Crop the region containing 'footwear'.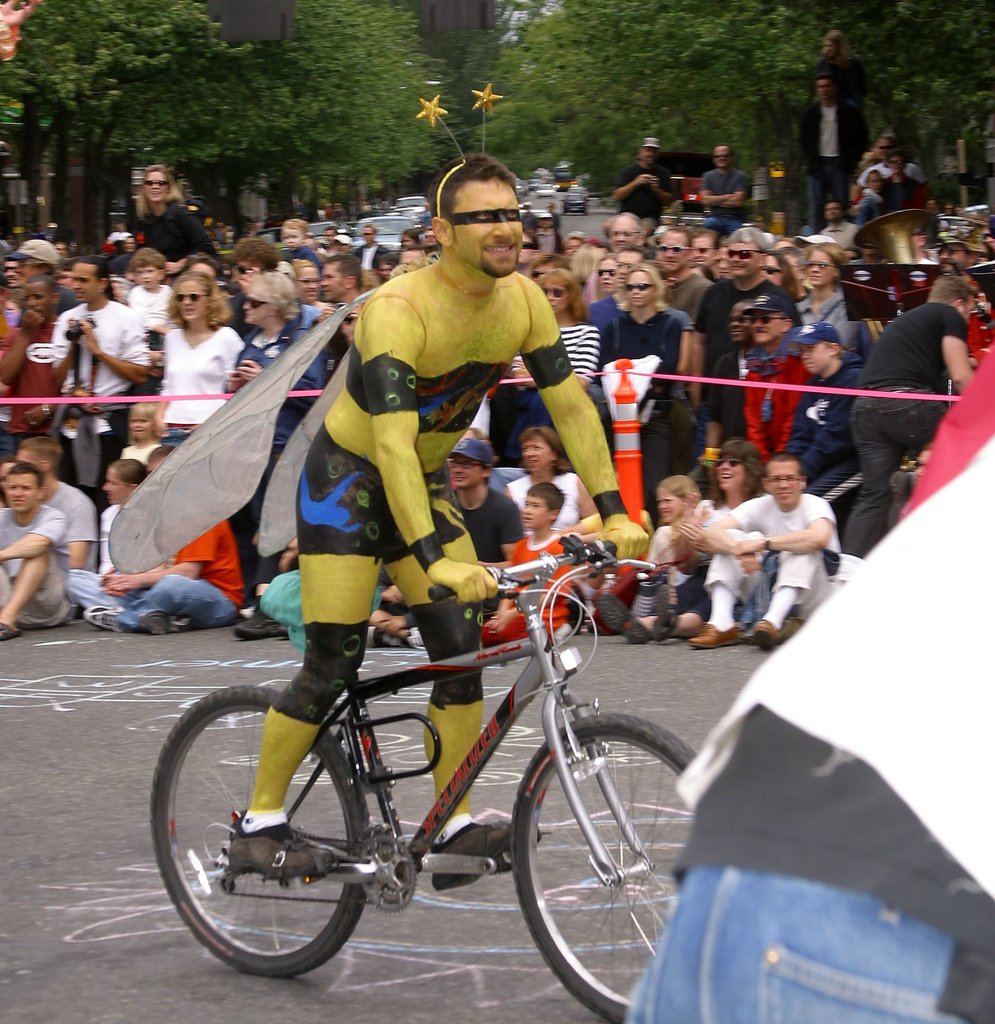
Crop region: (left=411, top=623, right=423, bottom=648).
